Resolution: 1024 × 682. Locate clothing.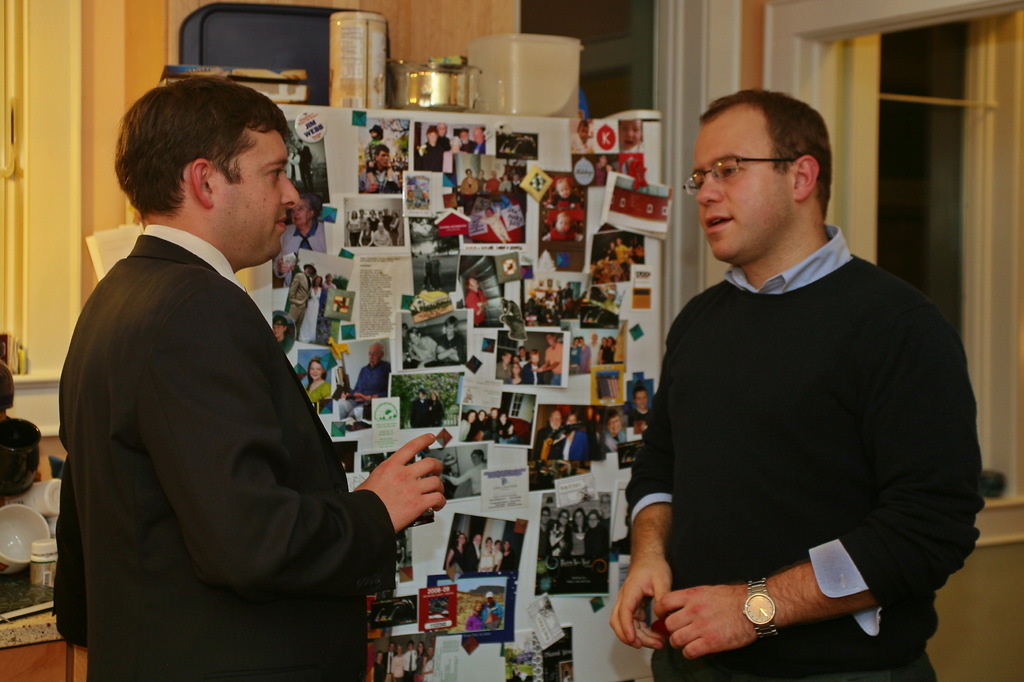
{"x1": 462, "y1": 175, "x2": 476, "y2": 207}.
